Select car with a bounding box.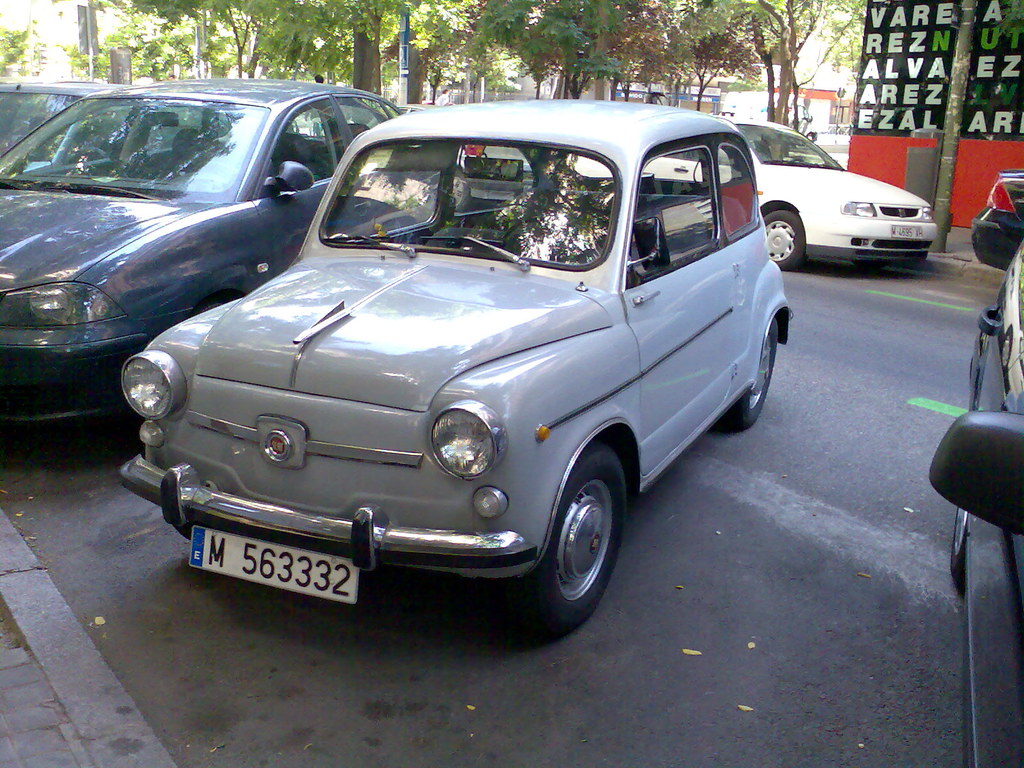
crop(575, 117, 941, 268).
